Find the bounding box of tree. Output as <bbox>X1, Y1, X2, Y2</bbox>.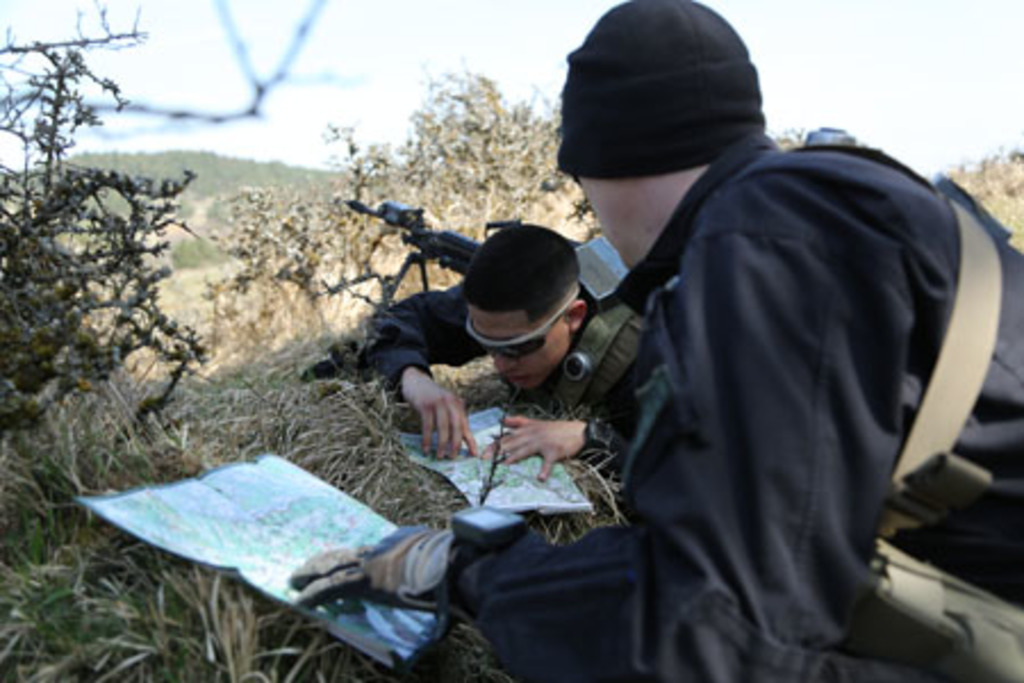
<bbox>0, 0, 193, 421</bbox>.
